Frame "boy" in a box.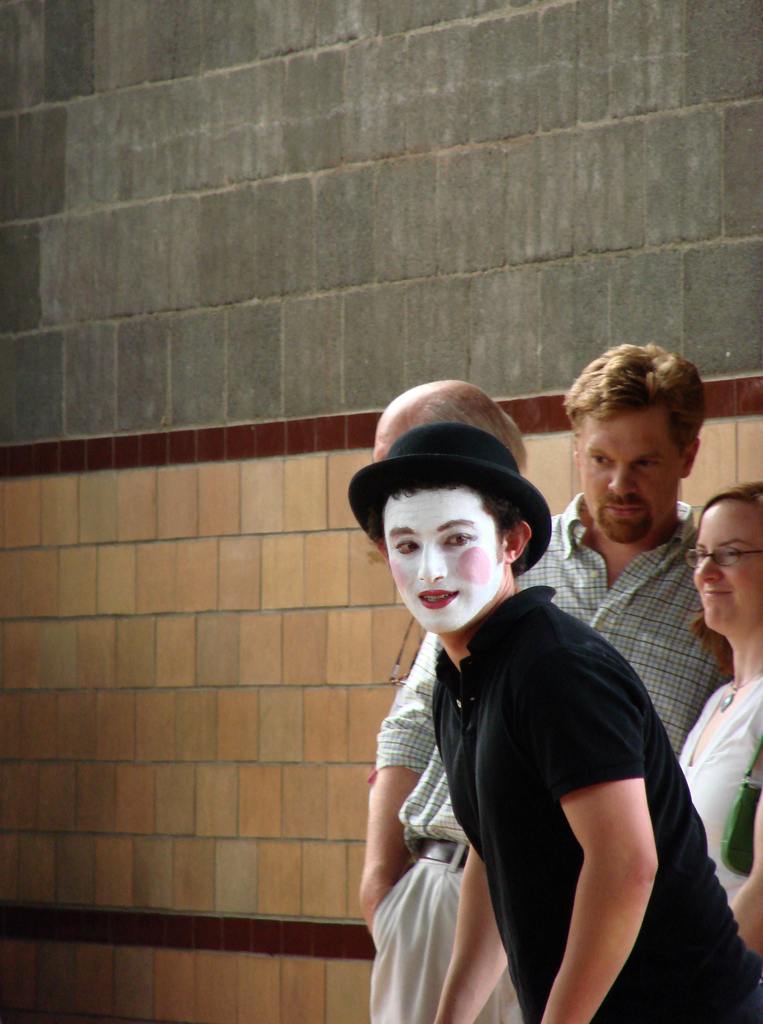
351,417,697,1012.
